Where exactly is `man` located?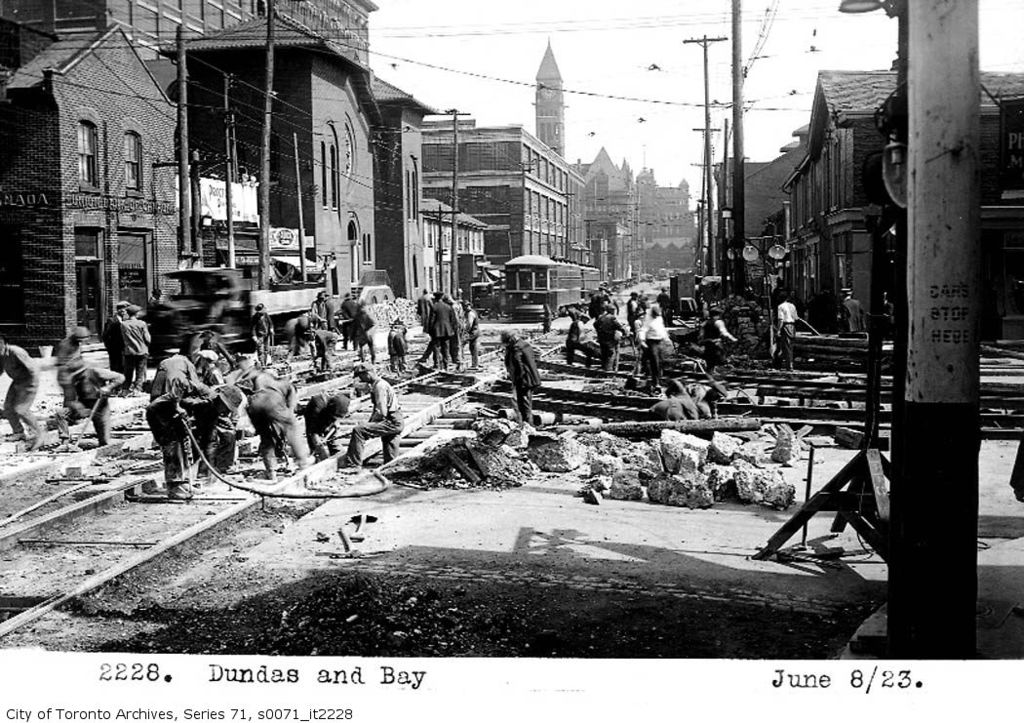
Its bounding box is 336, 359, 405, 470.
